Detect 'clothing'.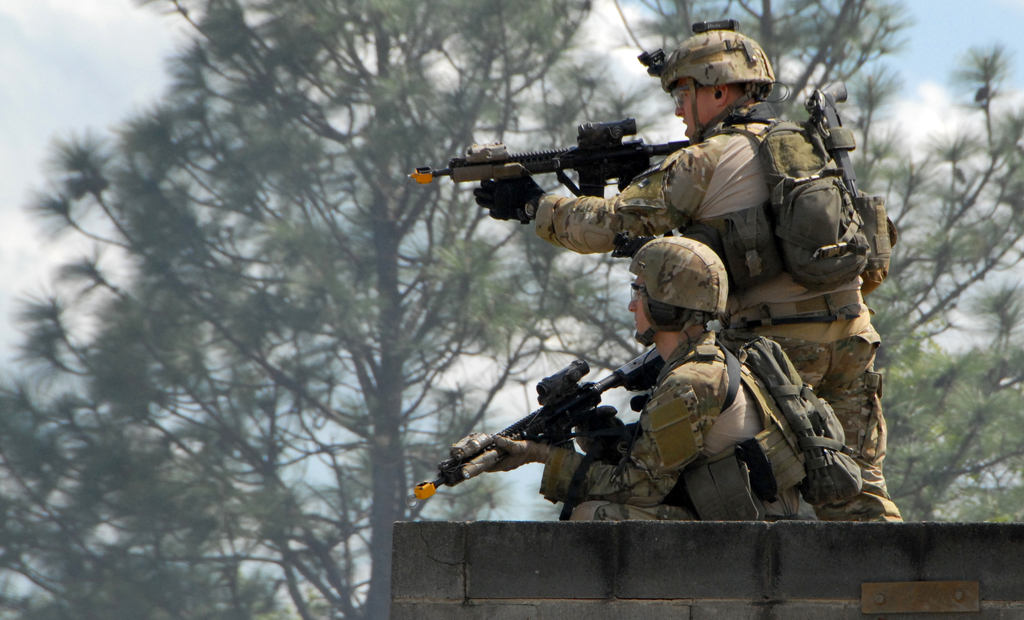
Detected at box(529, 330, 838, 521).
